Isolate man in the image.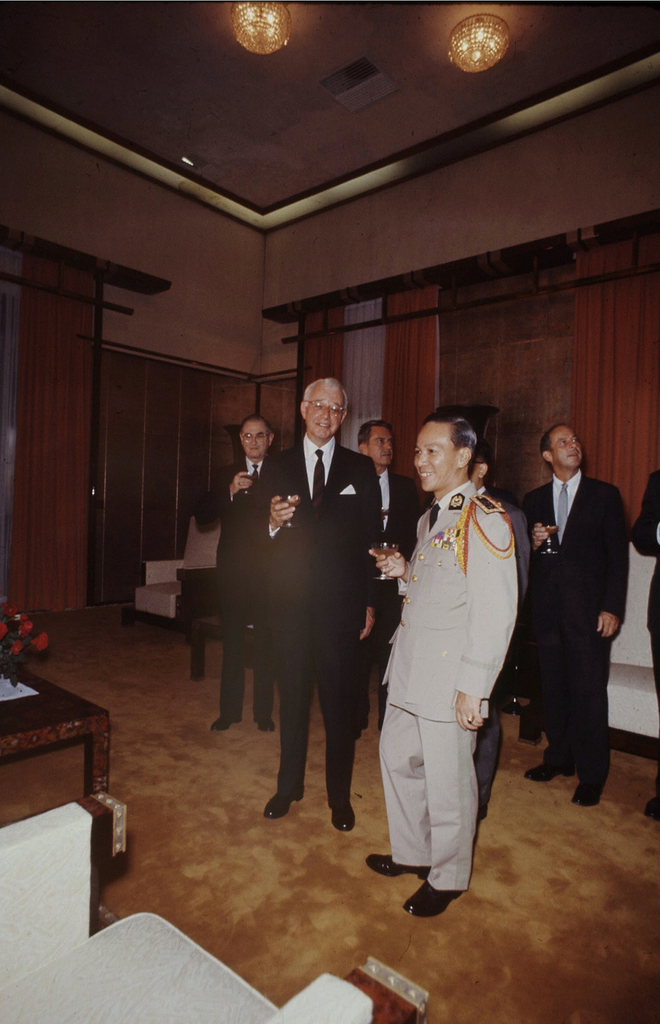
Isolated region: 192/405/274/736.
